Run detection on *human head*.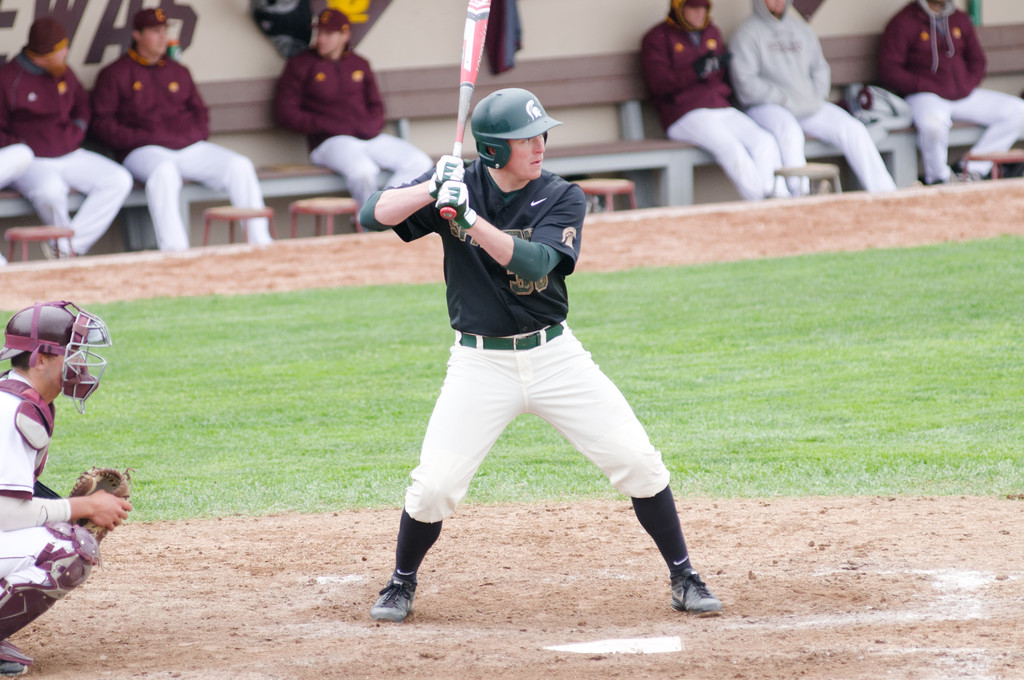
Result: <box>751,0,786,19</box>.
